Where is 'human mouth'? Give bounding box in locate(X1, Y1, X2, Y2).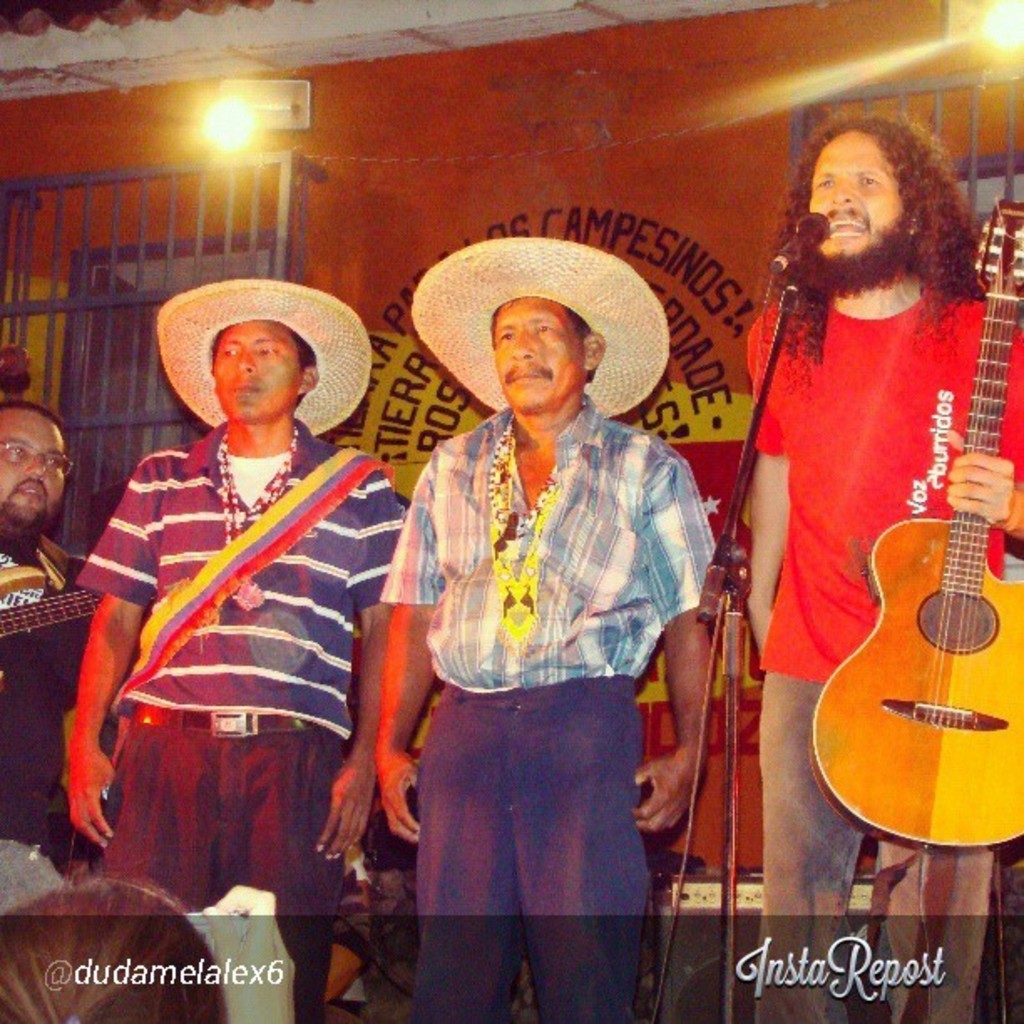
locate(15, 474, 44, 499).
